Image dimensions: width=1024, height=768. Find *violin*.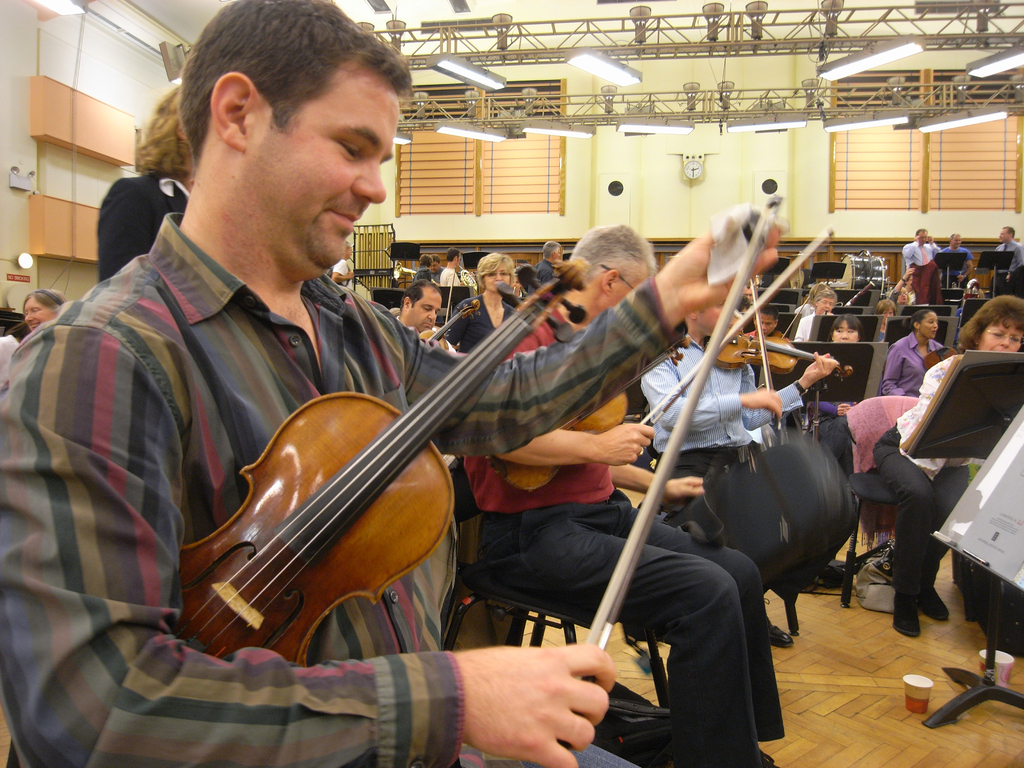
bbox(106, 167, 798, 676).
